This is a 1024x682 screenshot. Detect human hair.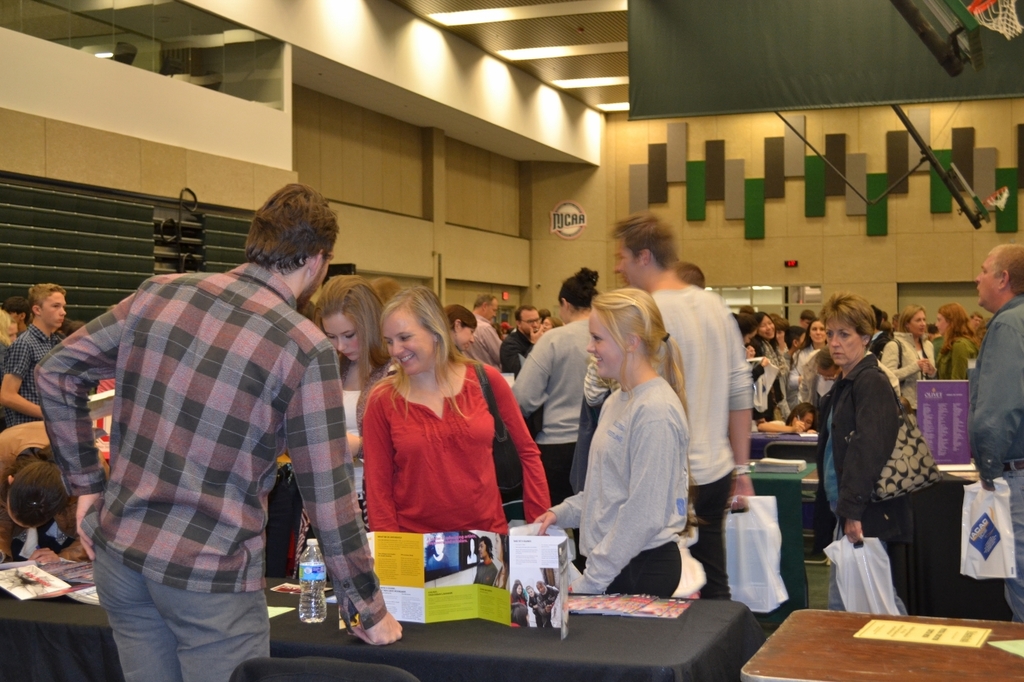
box=[28, 282, 66, 306].
